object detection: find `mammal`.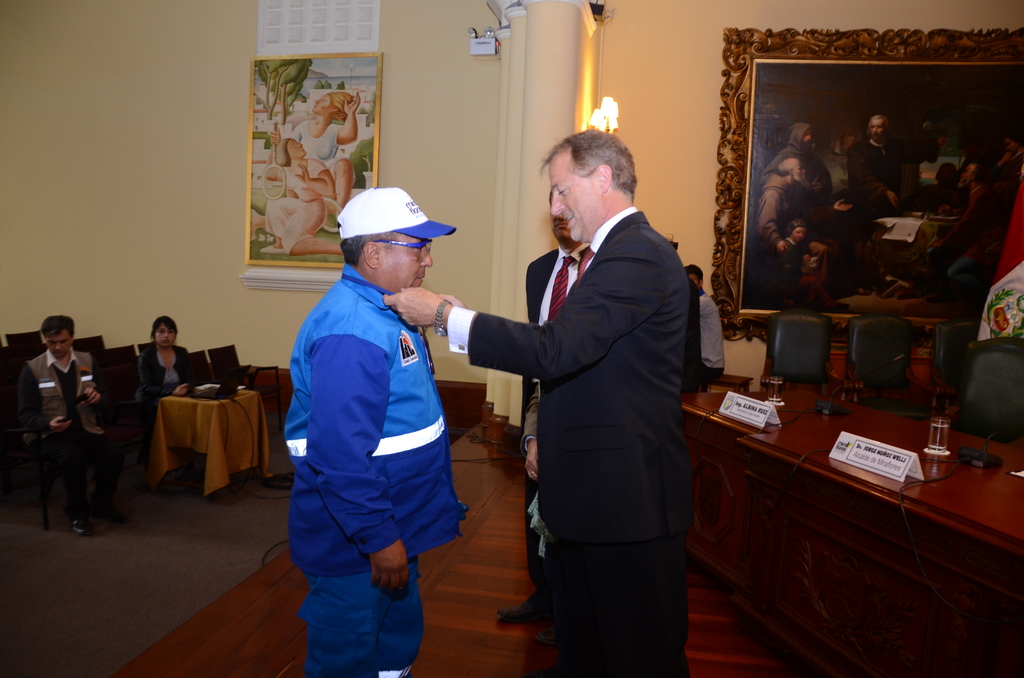
bbox=(845, 113, 906, 230).
